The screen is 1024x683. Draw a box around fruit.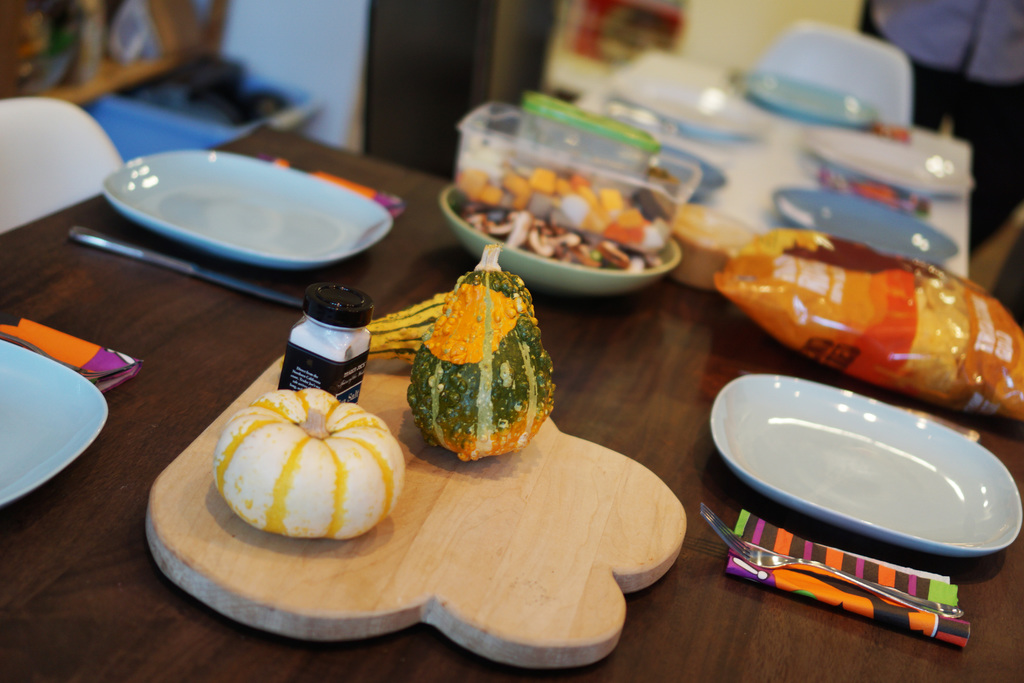
187, 394, 406, 547.
